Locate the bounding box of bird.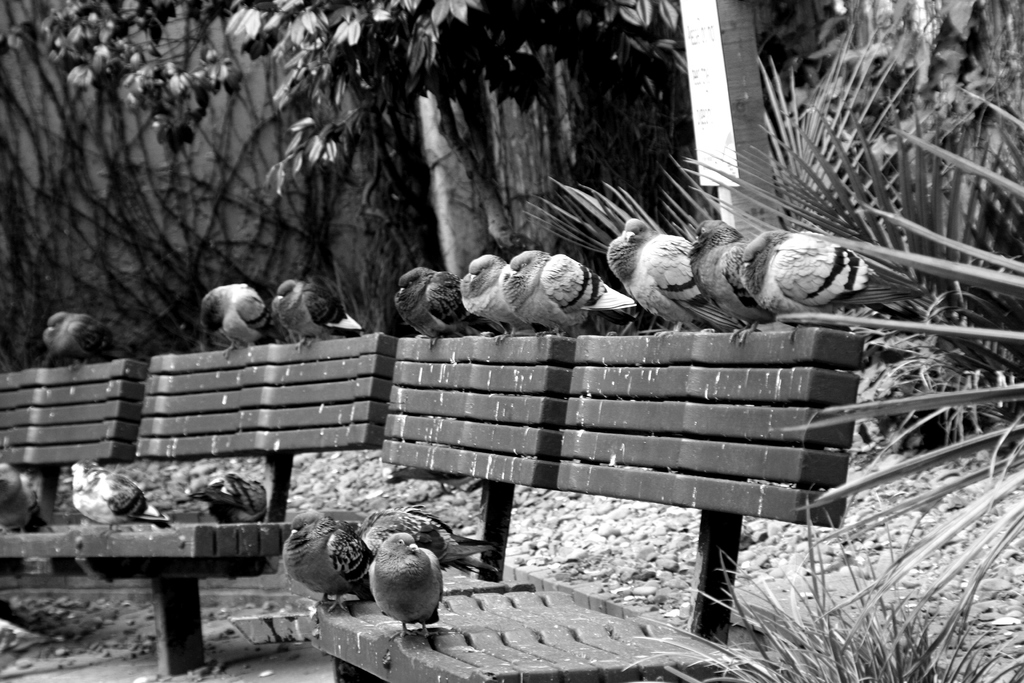
Bounding box: BBox(262, 277, 366, 350).
